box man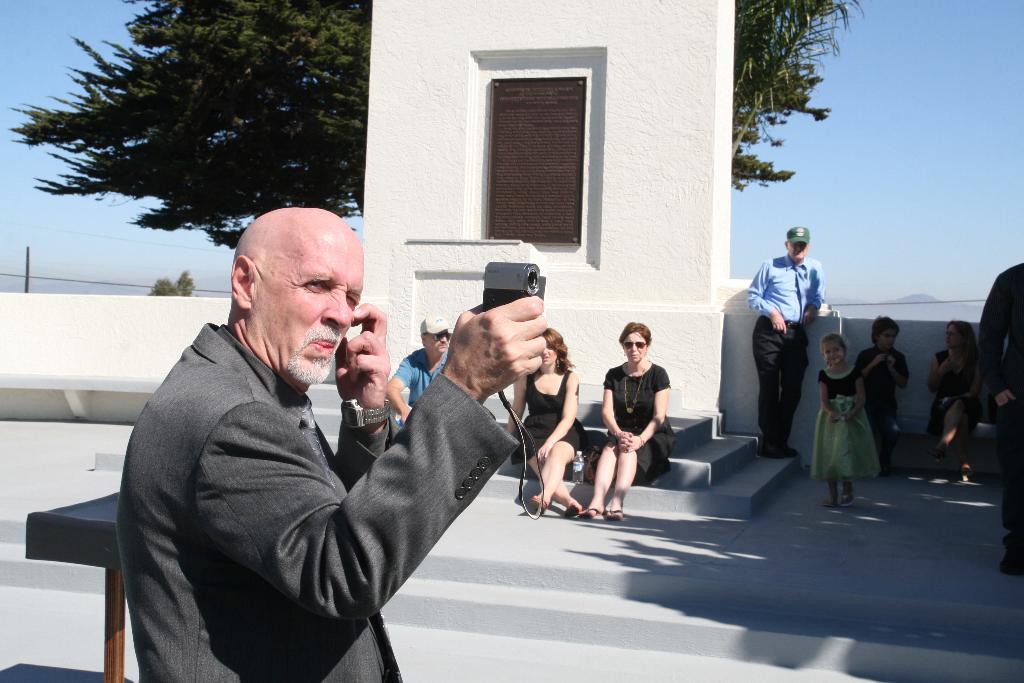
bbox(972, 259, 1023, 586)
